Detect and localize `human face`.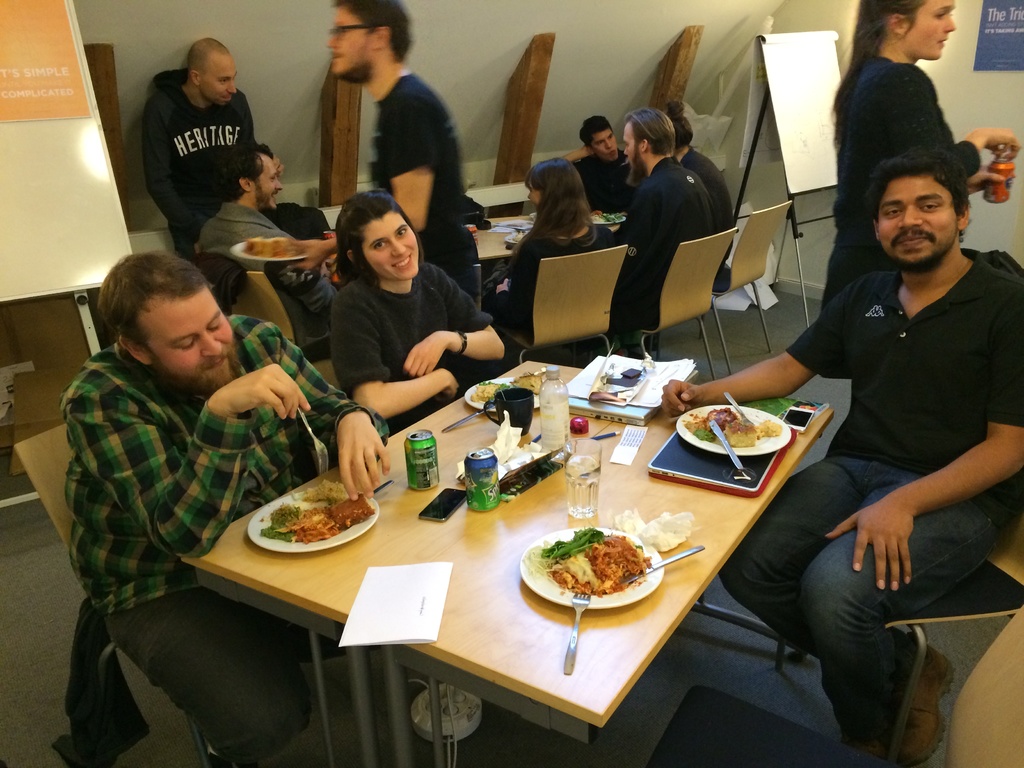
Localized at [x1=874, y1=178, x2=957, y2=264].
